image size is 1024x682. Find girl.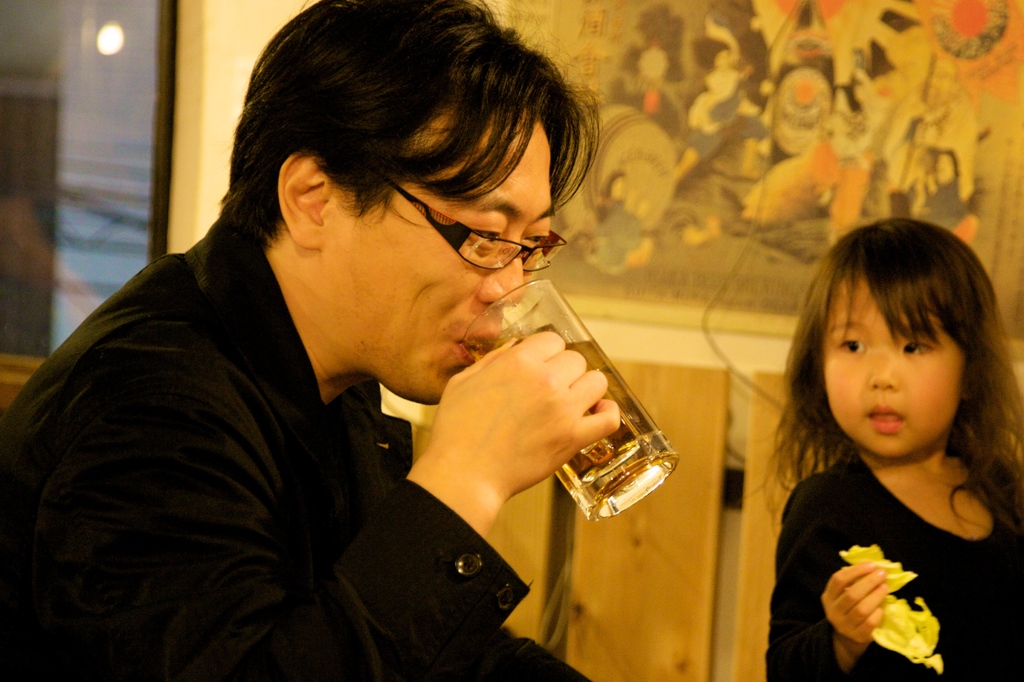
<box>745,211,1023,681</box>.
